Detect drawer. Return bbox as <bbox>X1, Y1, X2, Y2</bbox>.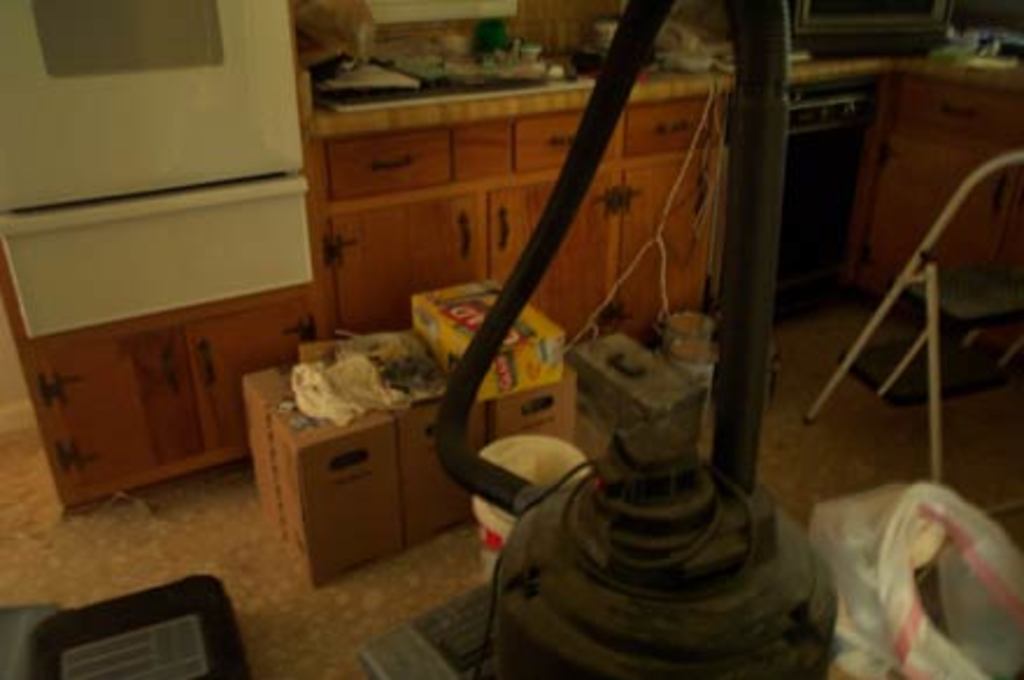
<bbox>323, 130, 449, 200</bbox>.
